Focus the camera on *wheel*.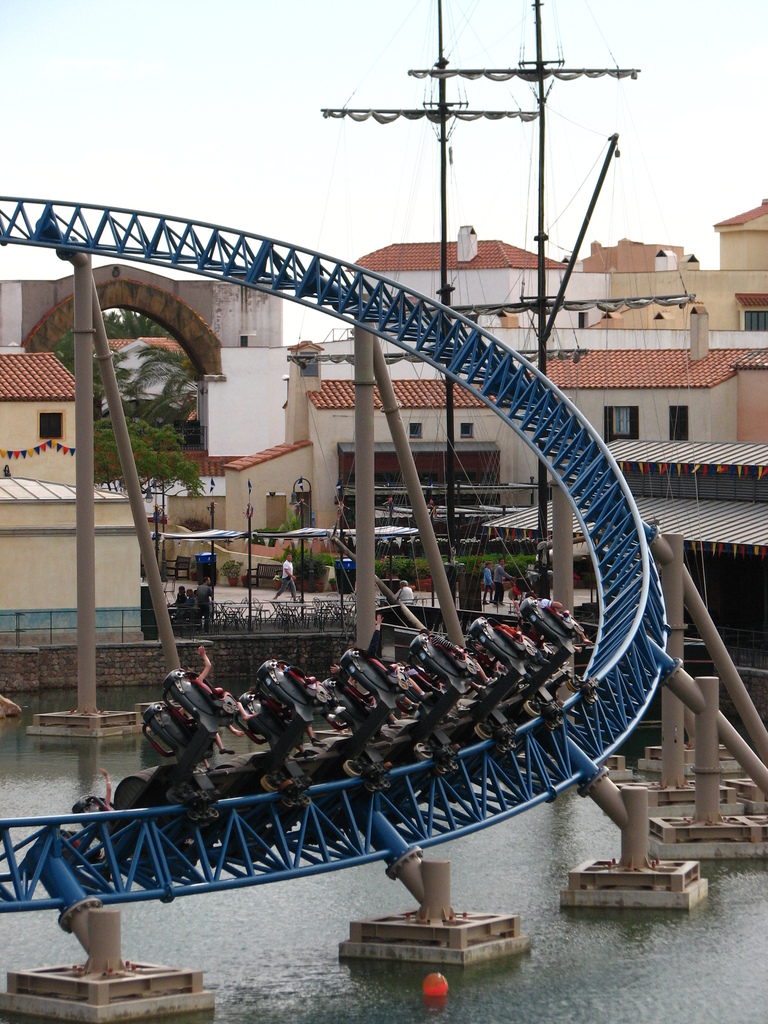
Focus region: (x1=497, y1=740, x2=506, y2=755).
